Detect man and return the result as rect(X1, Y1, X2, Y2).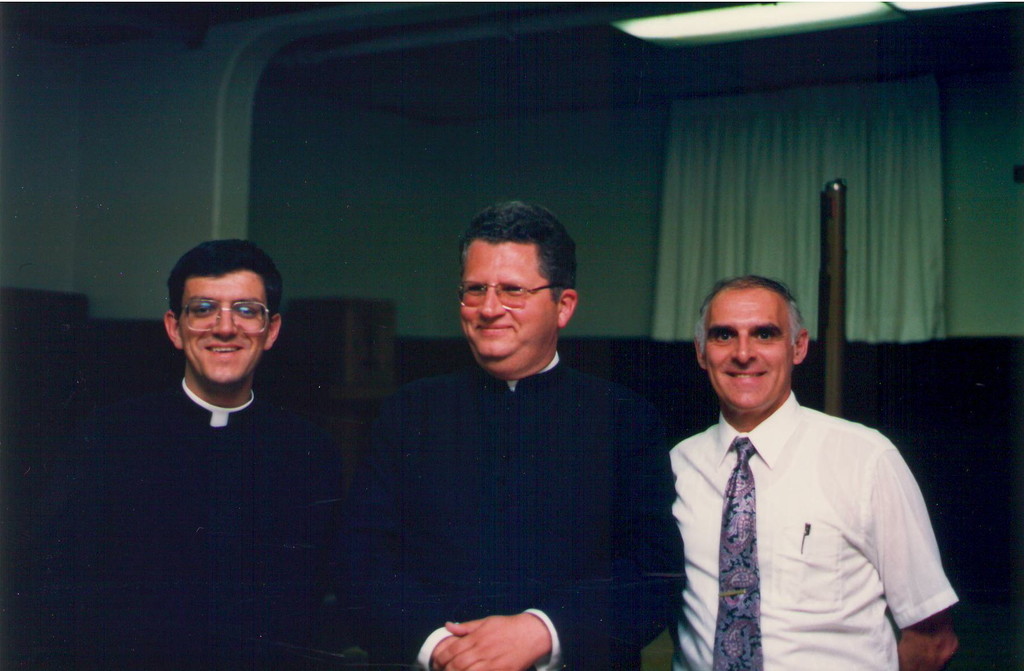
rect(330, 188, 671, 670).
